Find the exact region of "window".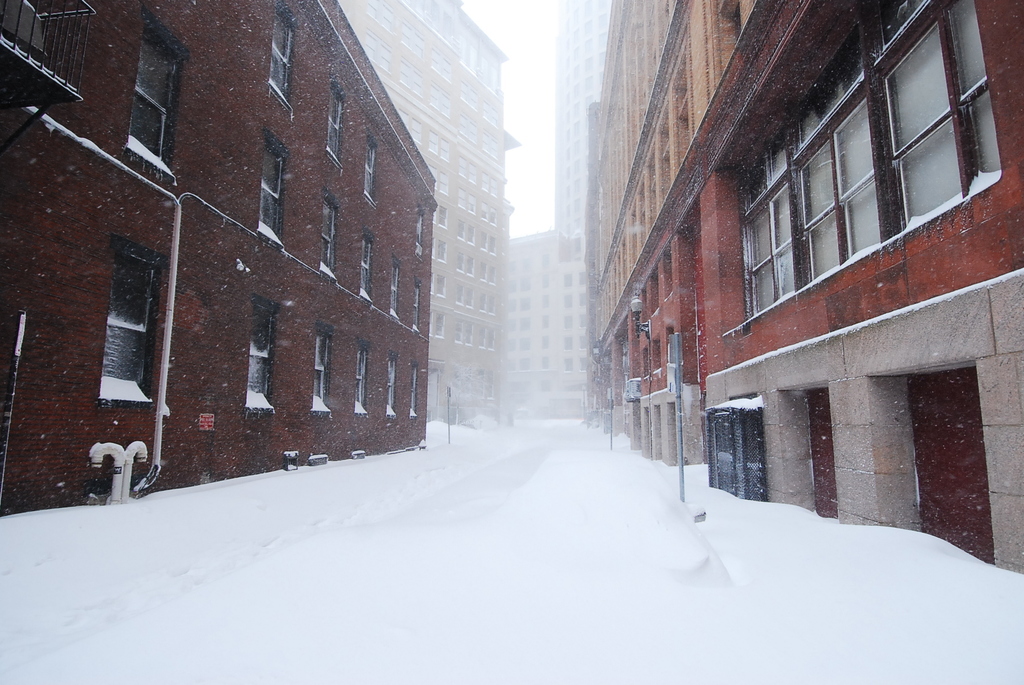
Exact region: 131 30 175 159.
